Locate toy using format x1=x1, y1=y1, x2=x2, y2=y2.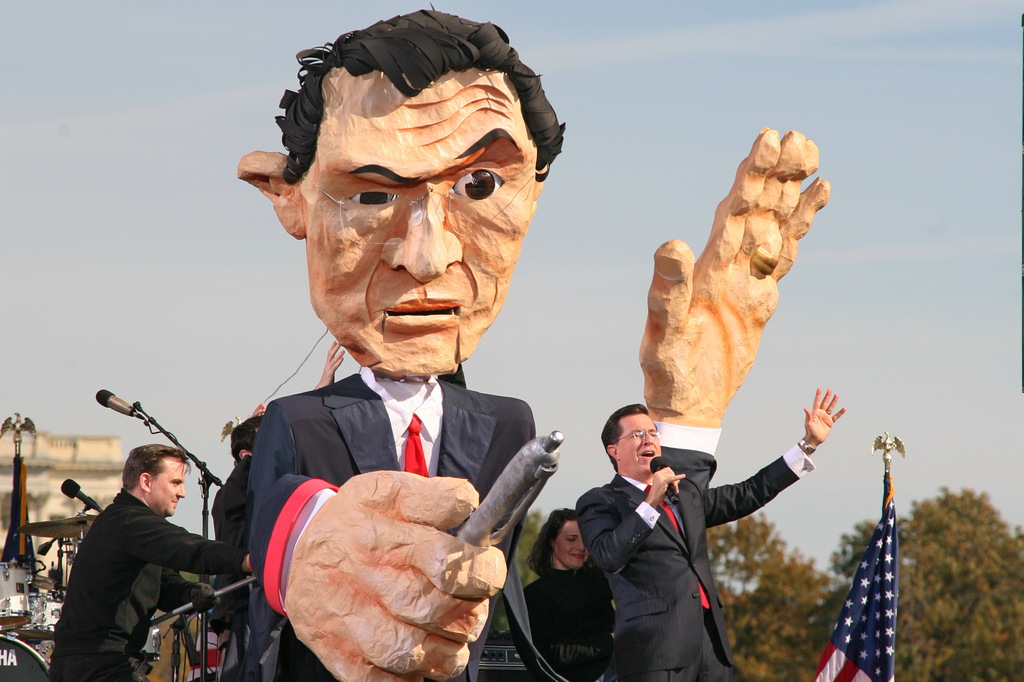
x1=636, y1=127, x2=831, y2=489.
